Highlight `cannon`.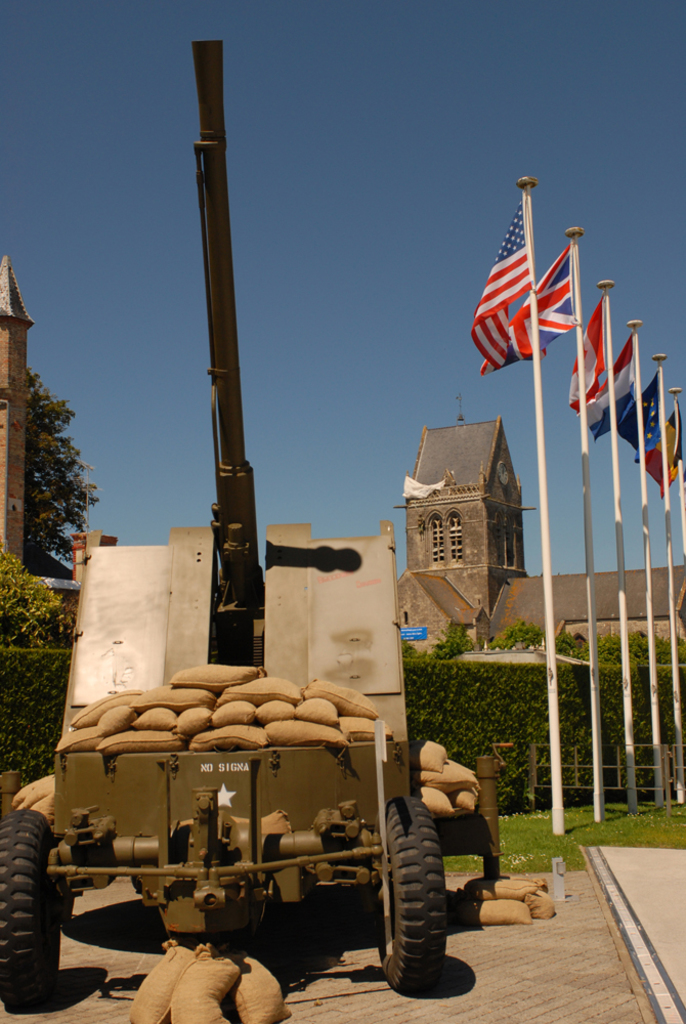
Highlighted region: BBox(0, 36, 453, 1001).
